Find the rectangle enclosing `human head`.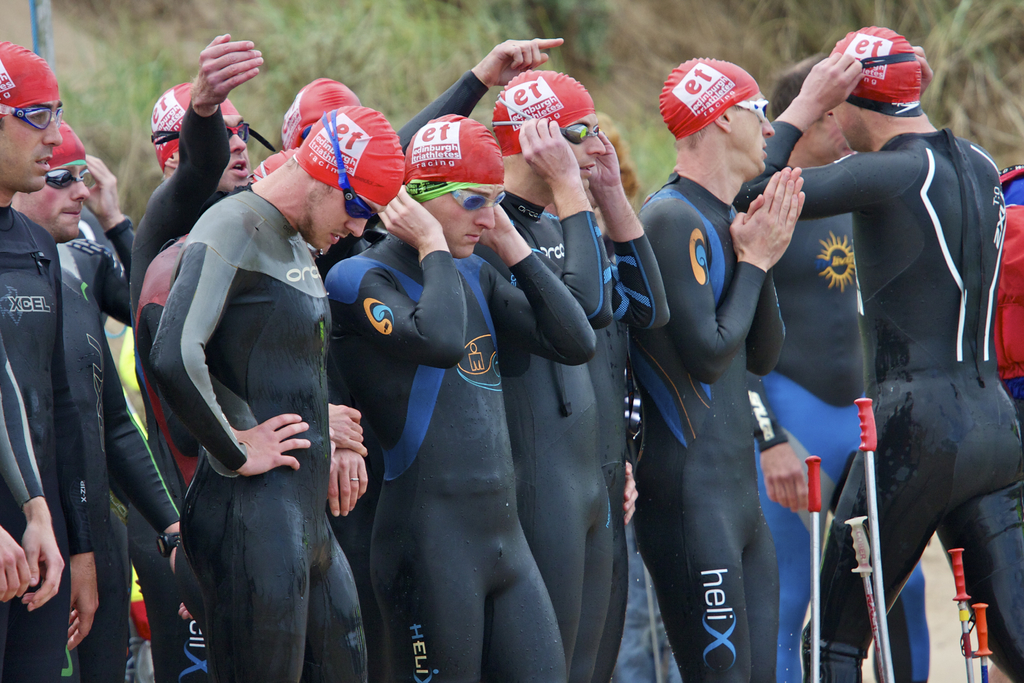
797 26 943 147.
